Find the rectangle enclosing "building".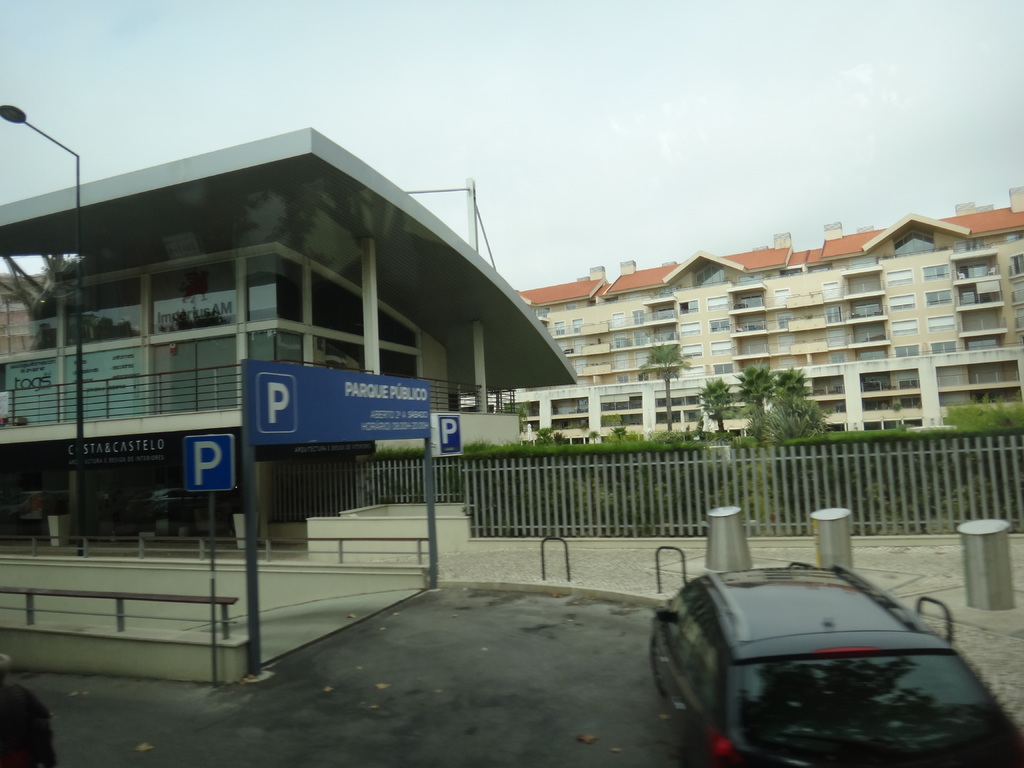
select_region(0, 127, 578, 556).
